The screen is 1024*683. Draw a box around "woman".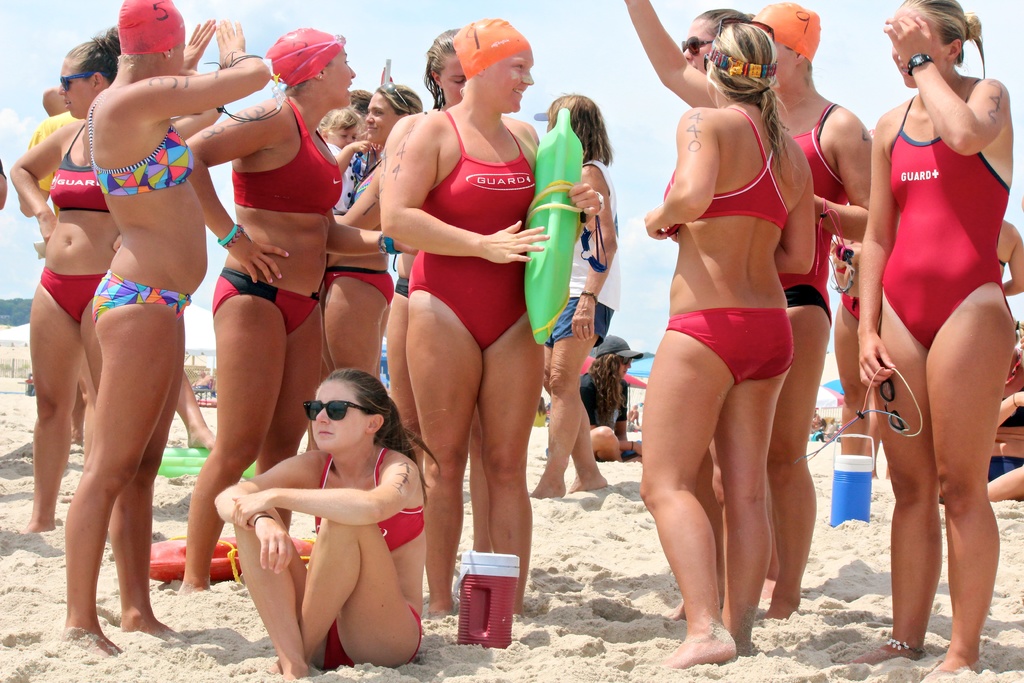
x1=303, y1=81, x2=400, y2=538.
